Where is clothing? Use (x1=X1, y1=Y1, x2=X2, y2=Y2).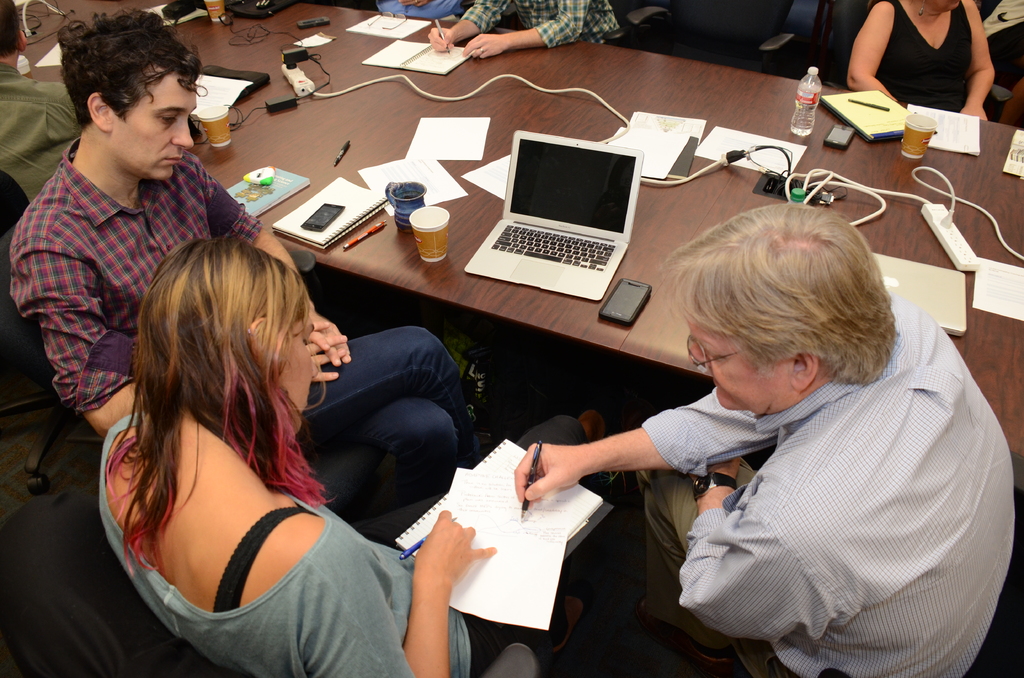
(x1=459, y1=0, x2=623, y2=46).
